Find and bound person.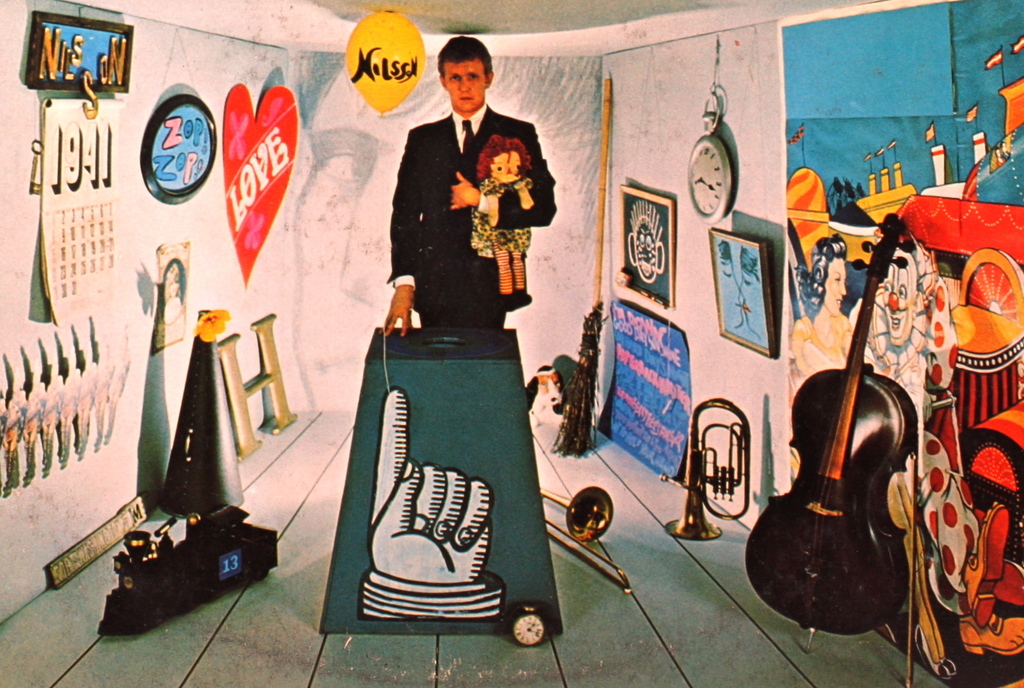
Bound: [x1=854, y1=234, x2=981, y2=597].
